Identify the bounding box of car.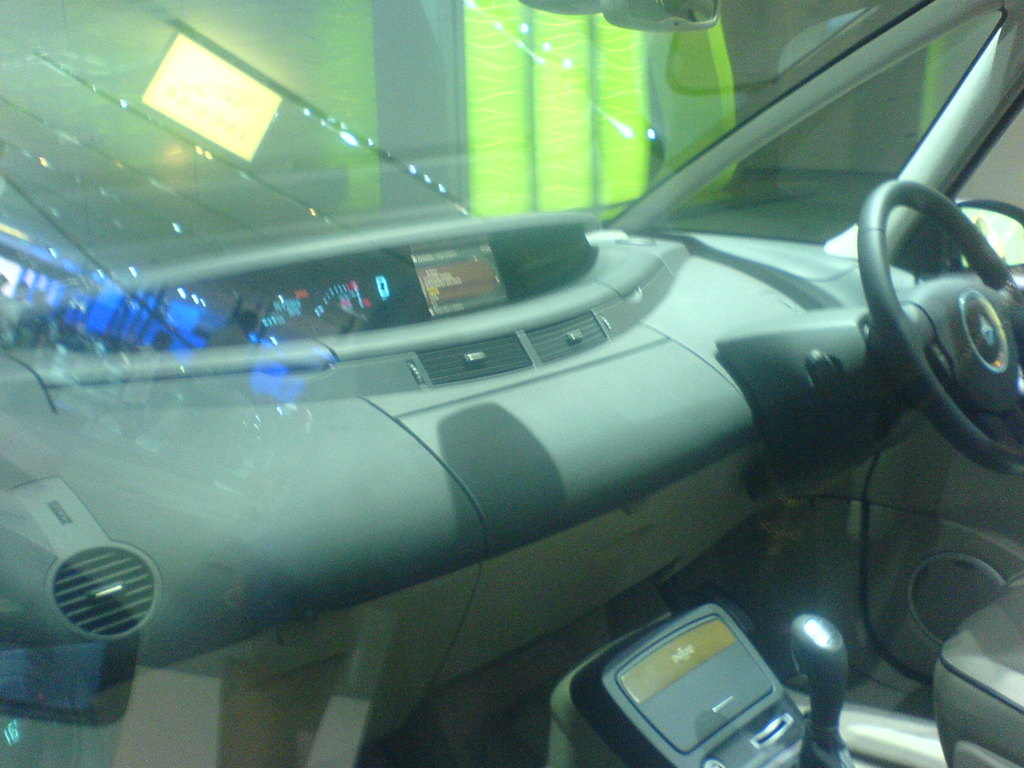
select_region(0, 0, 1023, 767).
